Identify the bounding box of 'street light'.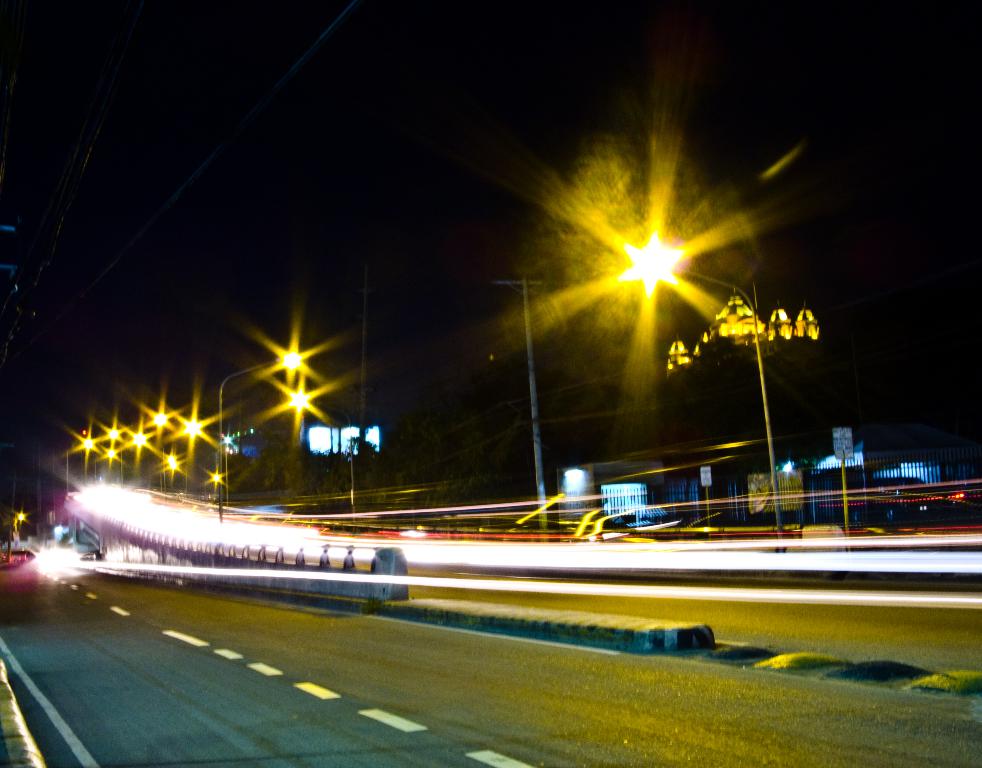
x1=509 y1=109 x2=837 y2=551.
